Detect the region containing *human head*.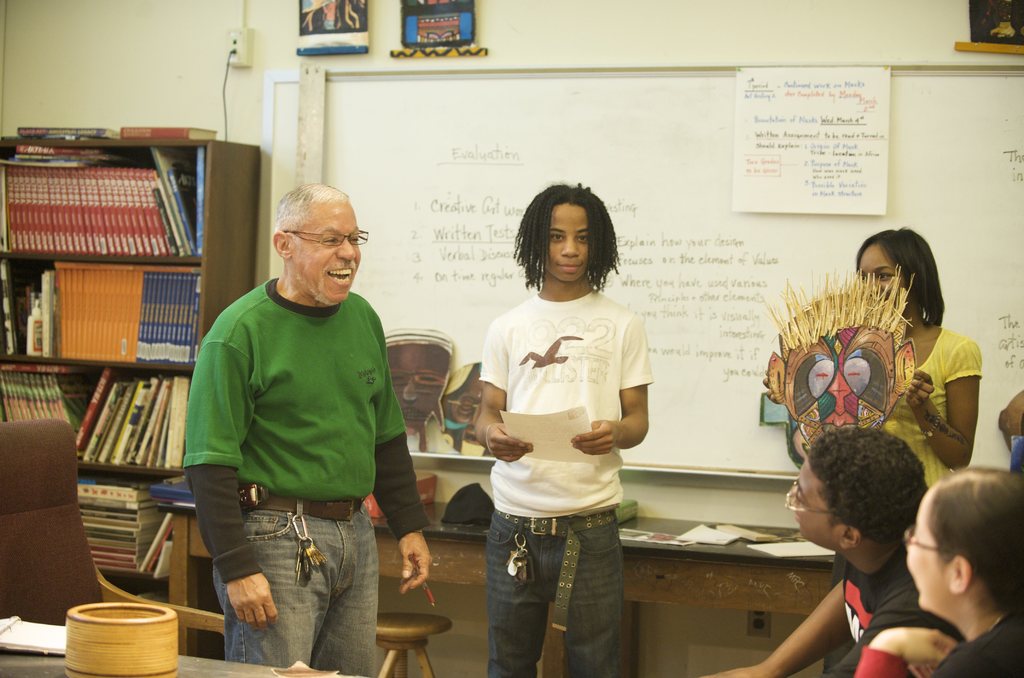
<box>894,476,1023,642</box>.
